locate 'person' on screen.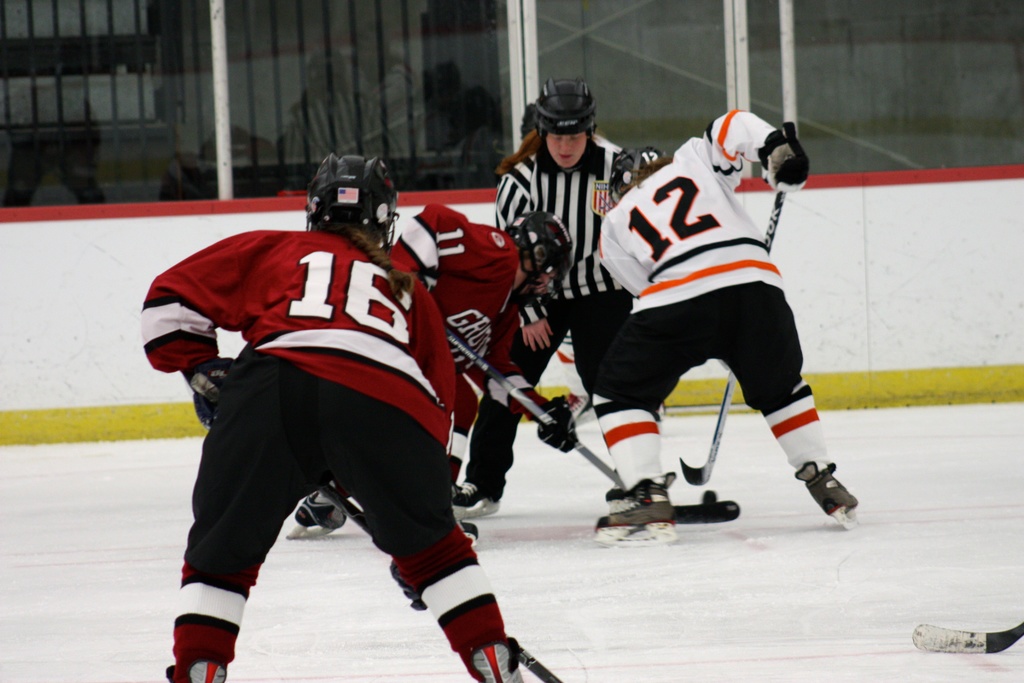
On screen at <box>136,153,559,682</box>.
